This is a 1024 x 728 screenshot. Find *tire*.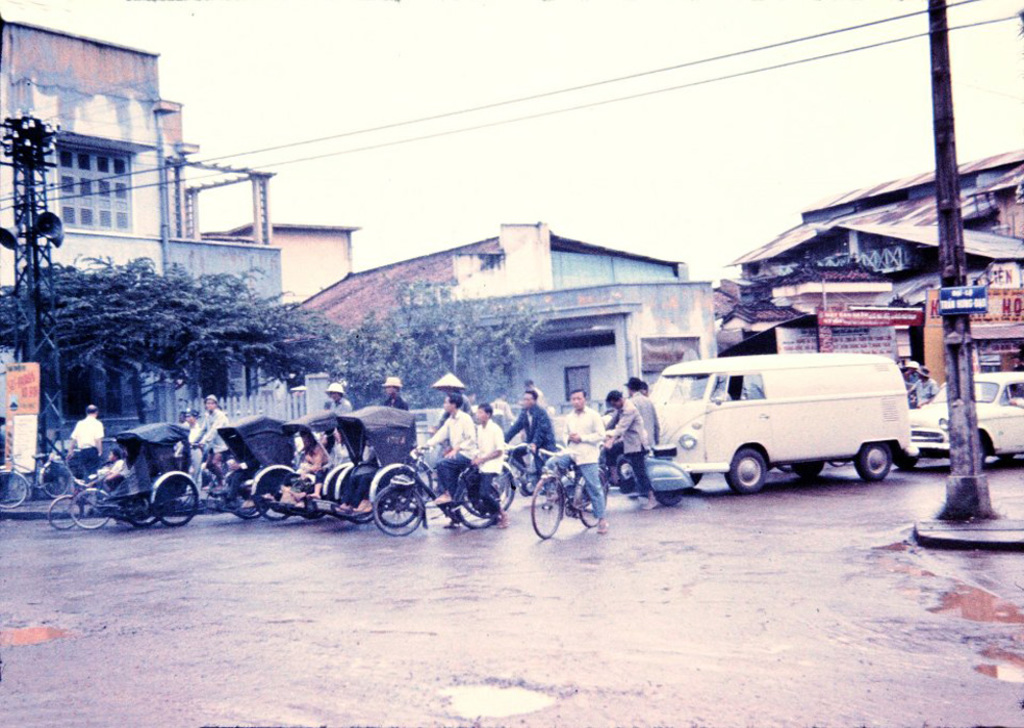
Bounding box: [417,454,435,503].
